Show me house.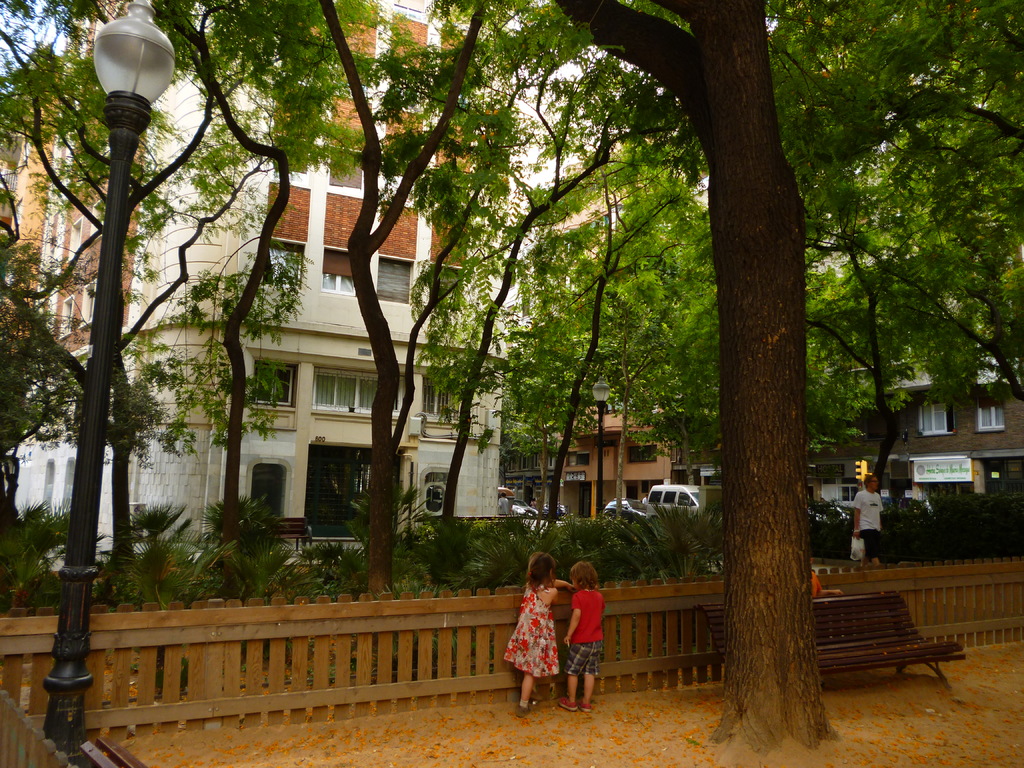
house is here: left=0, top=4, right=532, bottom=547.
